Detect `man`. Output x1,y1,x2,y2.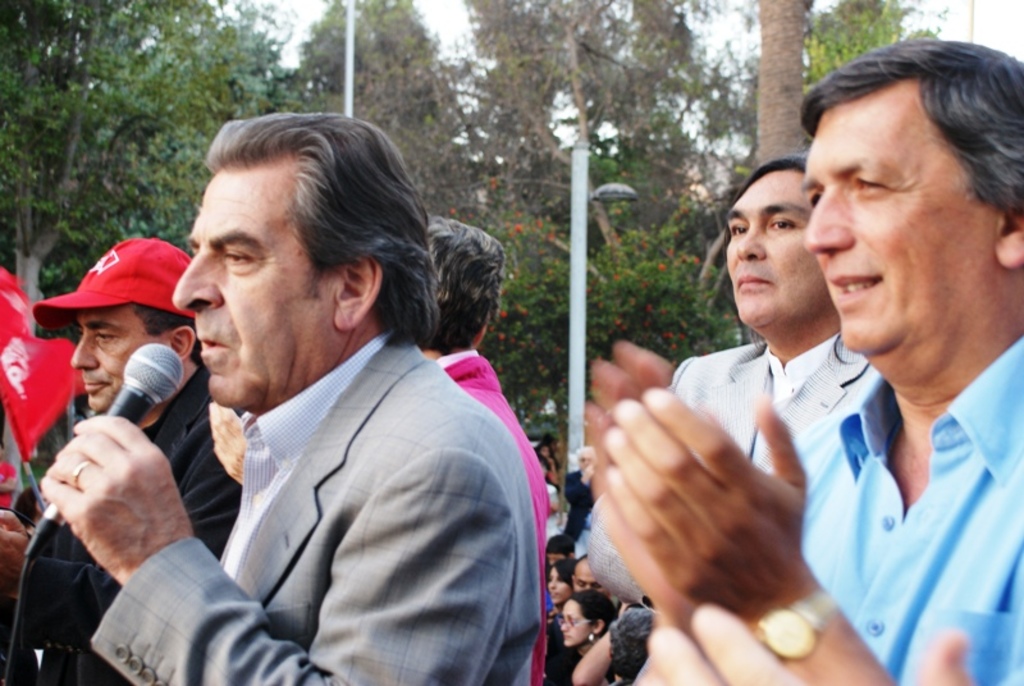
407,209,553,685.
